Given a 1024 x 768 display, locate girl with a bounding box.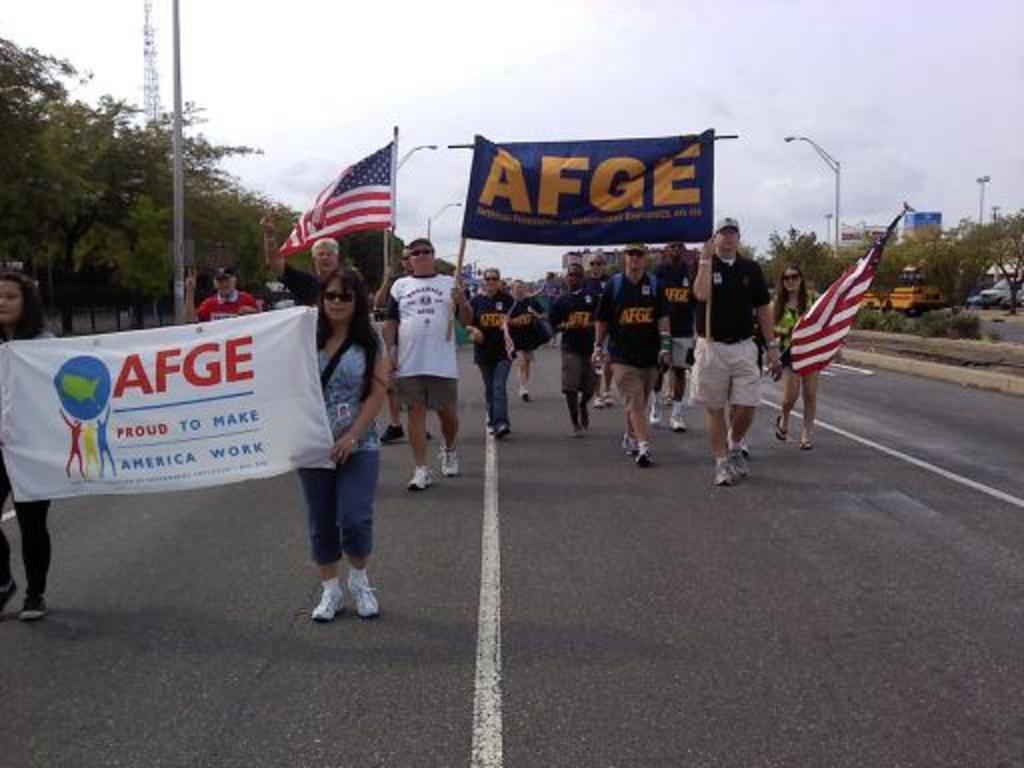
Located: 0:282:58:620.
